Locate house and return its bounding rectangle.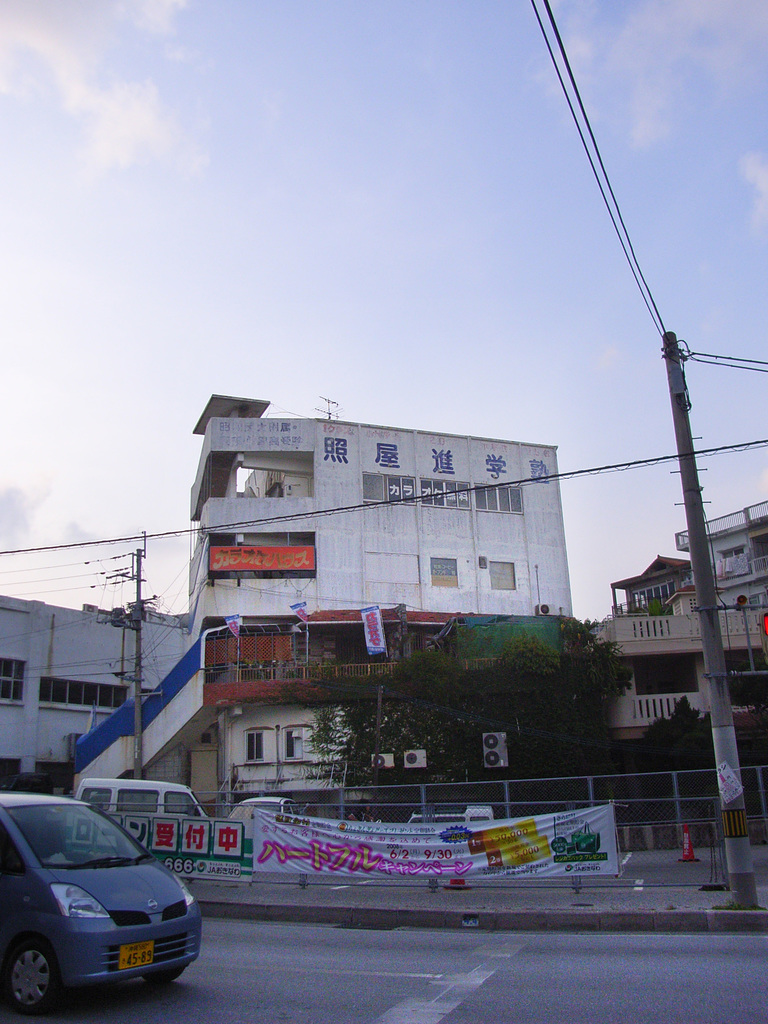
{"x1": 602, "y1": 552, "x2": 767, "y2": 732}.
